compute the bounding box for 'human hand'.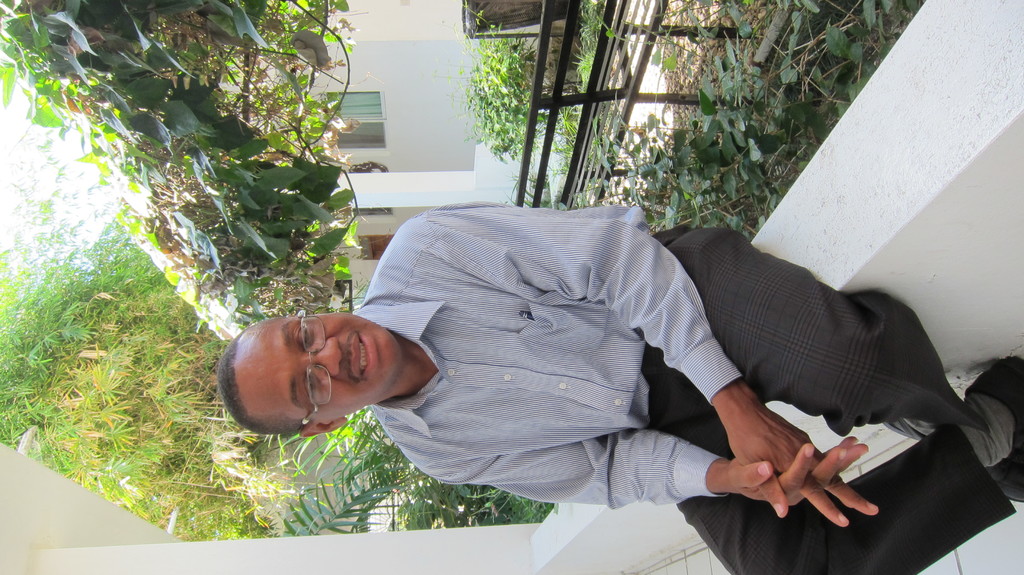
[left=721, top=433, right=870, bottom=508].
